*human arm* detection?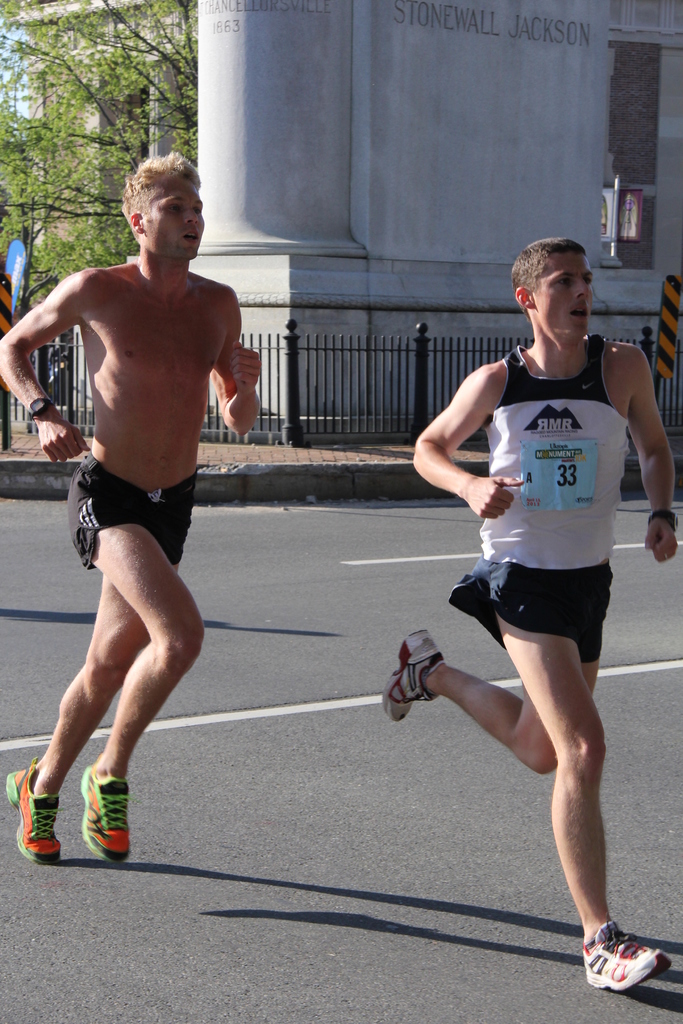
left=206, top=316, right=260, bottom=437
